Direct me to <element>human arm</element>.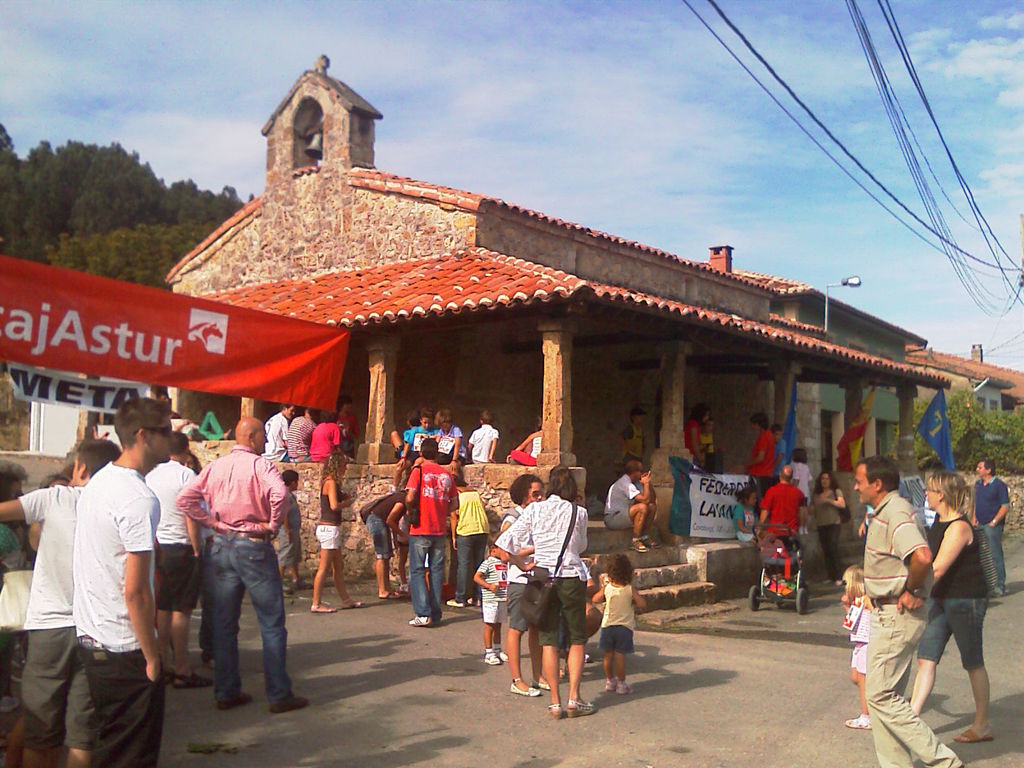
Direction: {"left": 404, "top": 466, "right": 420, "bottom": 508}.
